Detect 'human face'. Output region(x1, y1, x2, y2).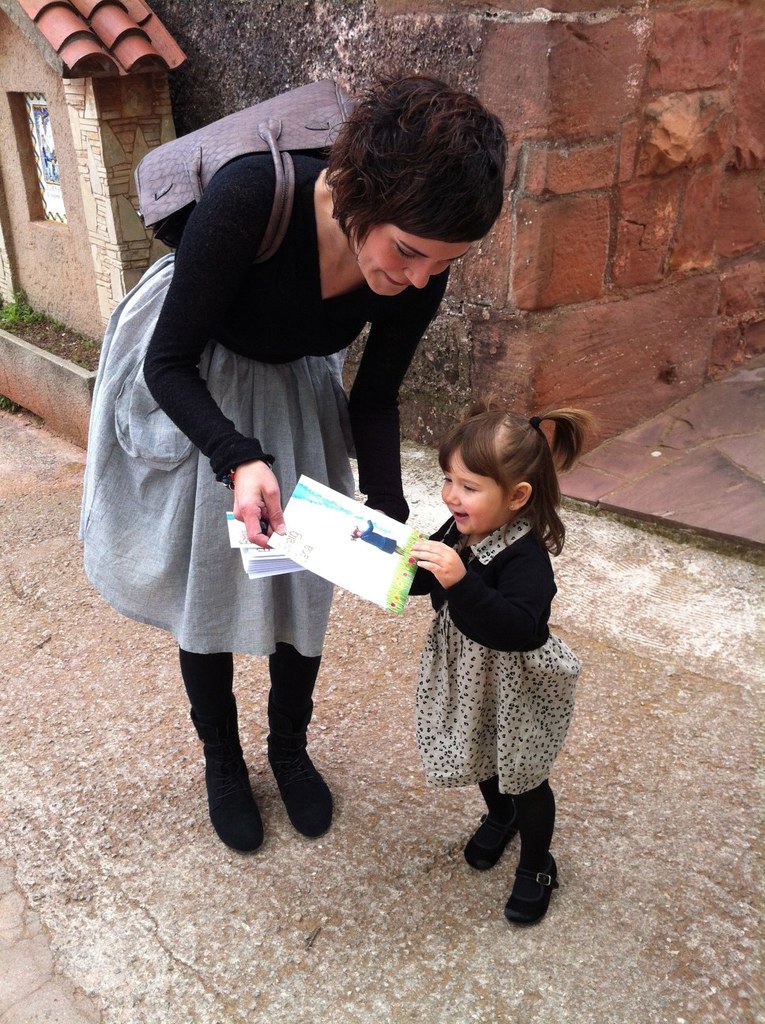
region(360, 239, 473, 297).
